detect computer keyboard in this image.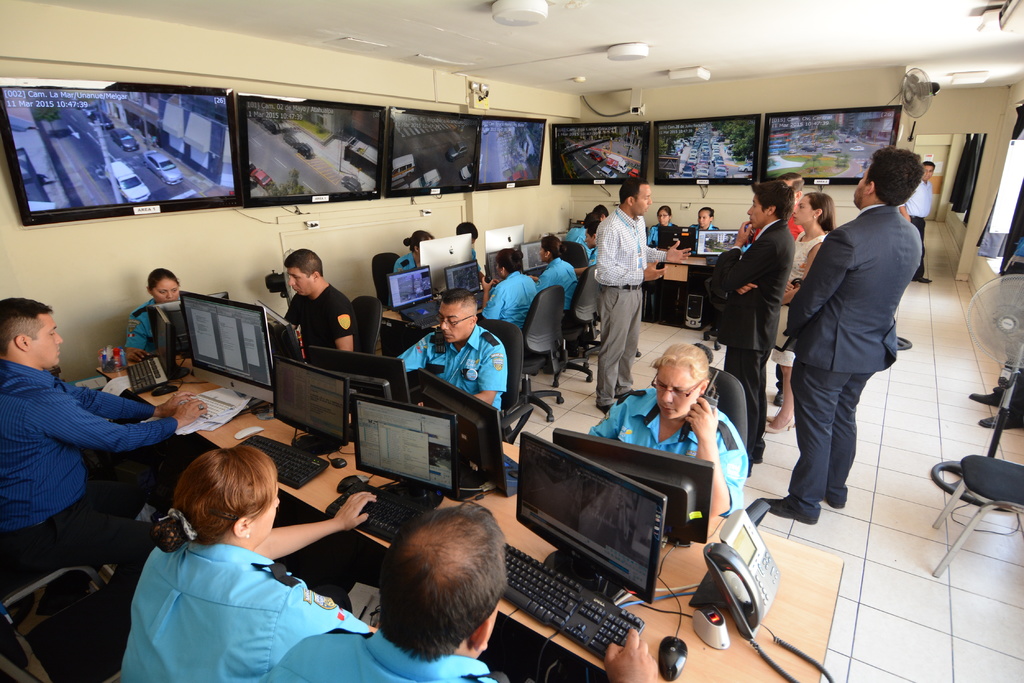
Detection: locate(501, 540, 645, 663).
